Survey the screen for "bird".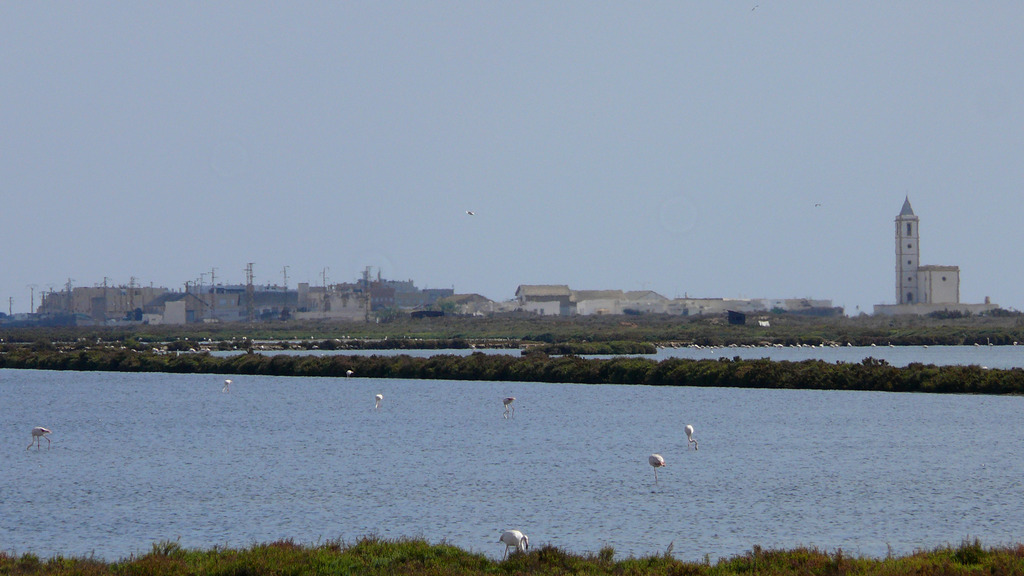
Survey found: bbox=(682, 424, 698, 450).
